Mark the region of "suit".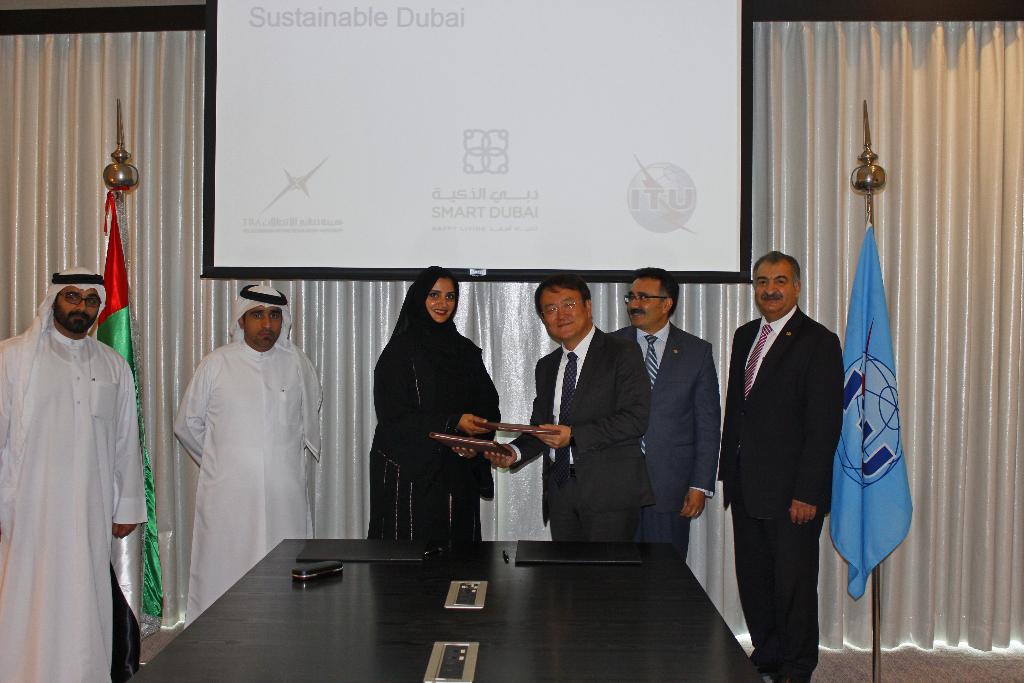
Region: [left=728, top=236, right=860, bottom=666].
